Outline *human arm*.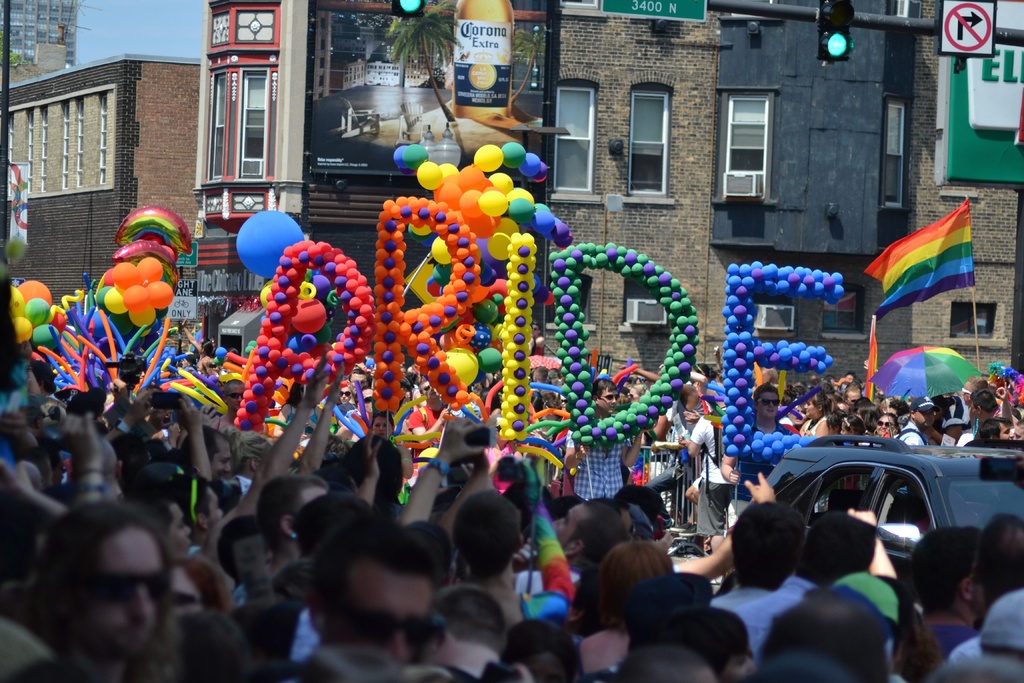
Outline: bbox=[68, 409, 108, 509].
